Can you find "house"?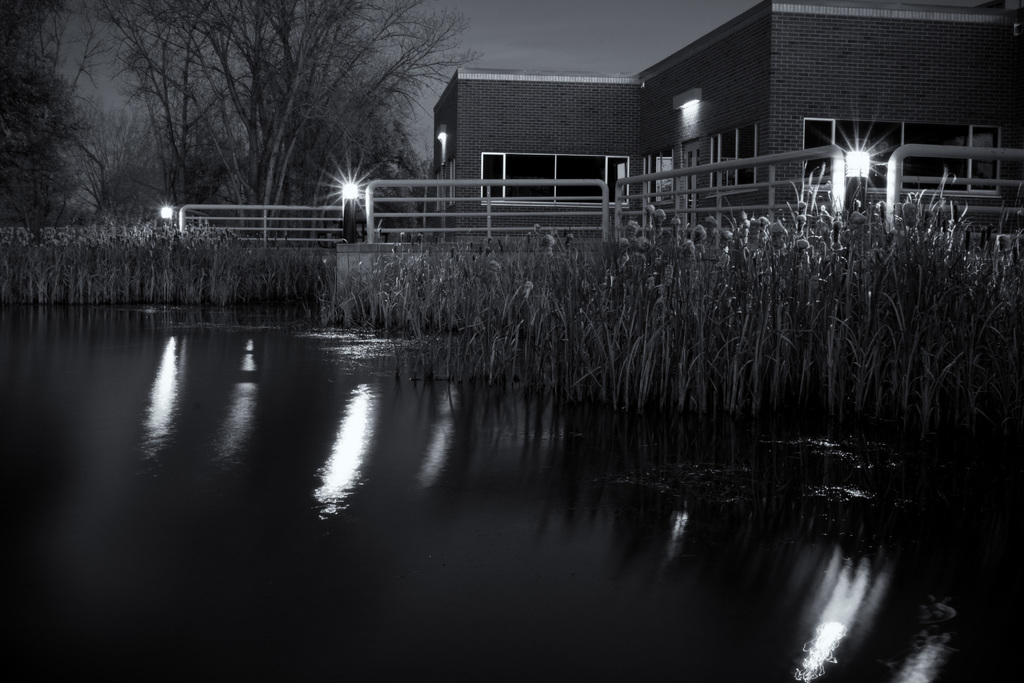
Yes, bounding box: bbox(342, 29, 938, 244).
